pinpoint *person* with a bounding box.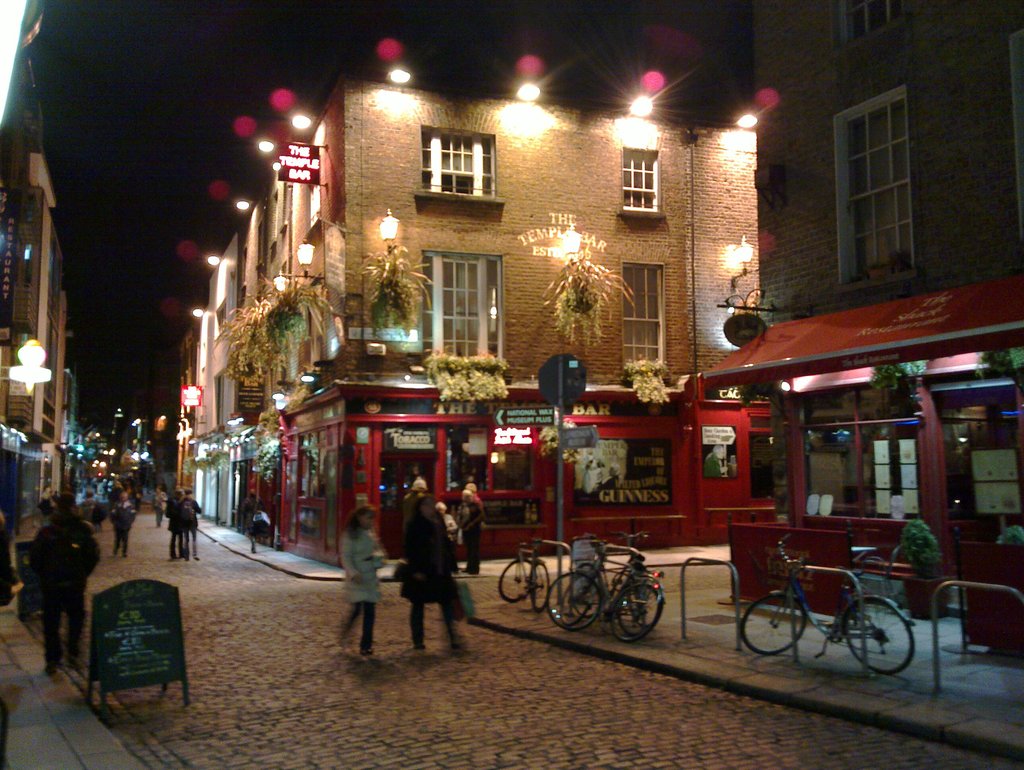
BBox(456, 491, 487, 579).
